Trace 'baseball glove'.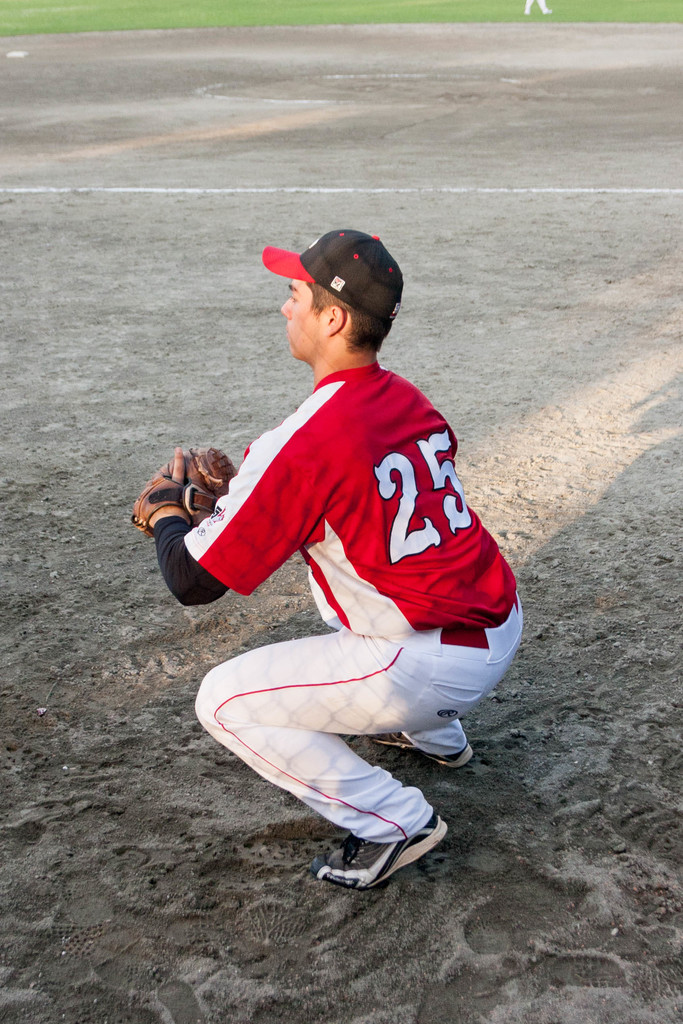
Traced to [179, 444, 249, 522].
